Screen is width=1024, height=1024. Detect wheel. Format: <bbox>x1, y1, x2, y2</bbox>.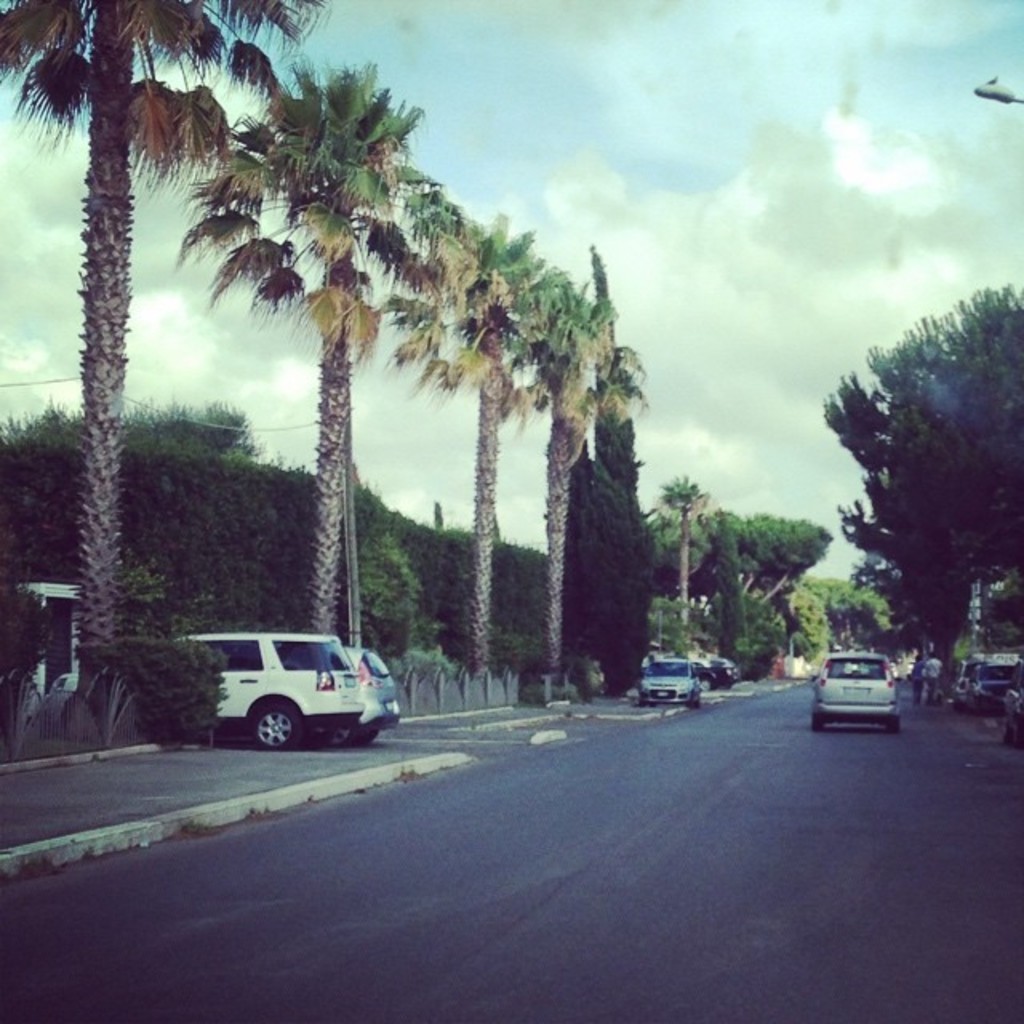
<bbox>314, 726, 362, 747</bbox>.
